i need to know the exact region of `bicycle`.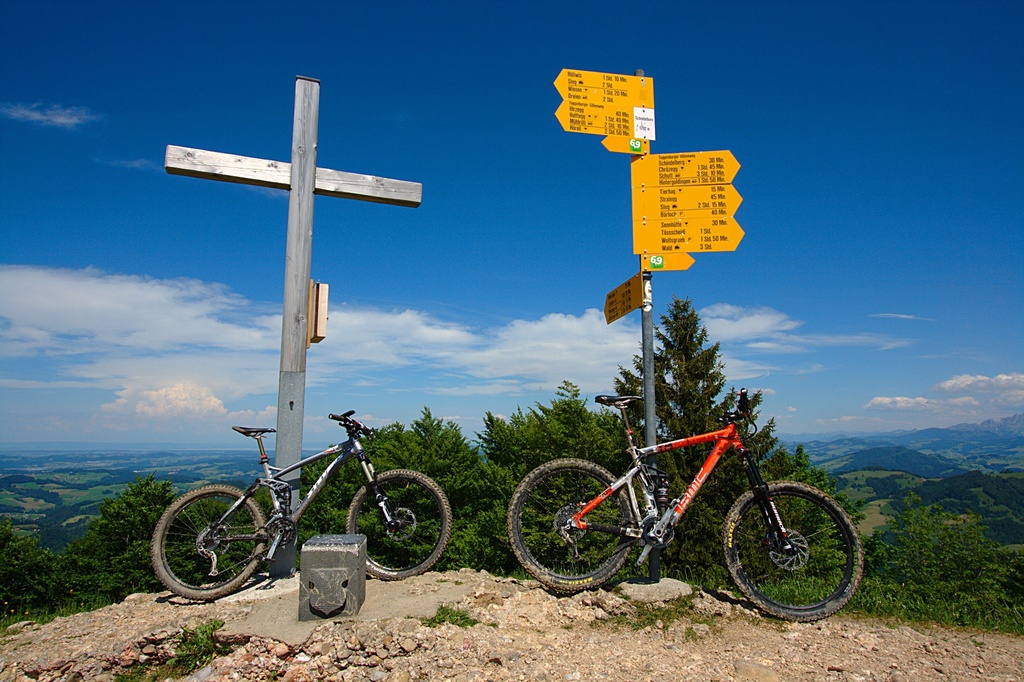
Region: (148,407,455,601).
